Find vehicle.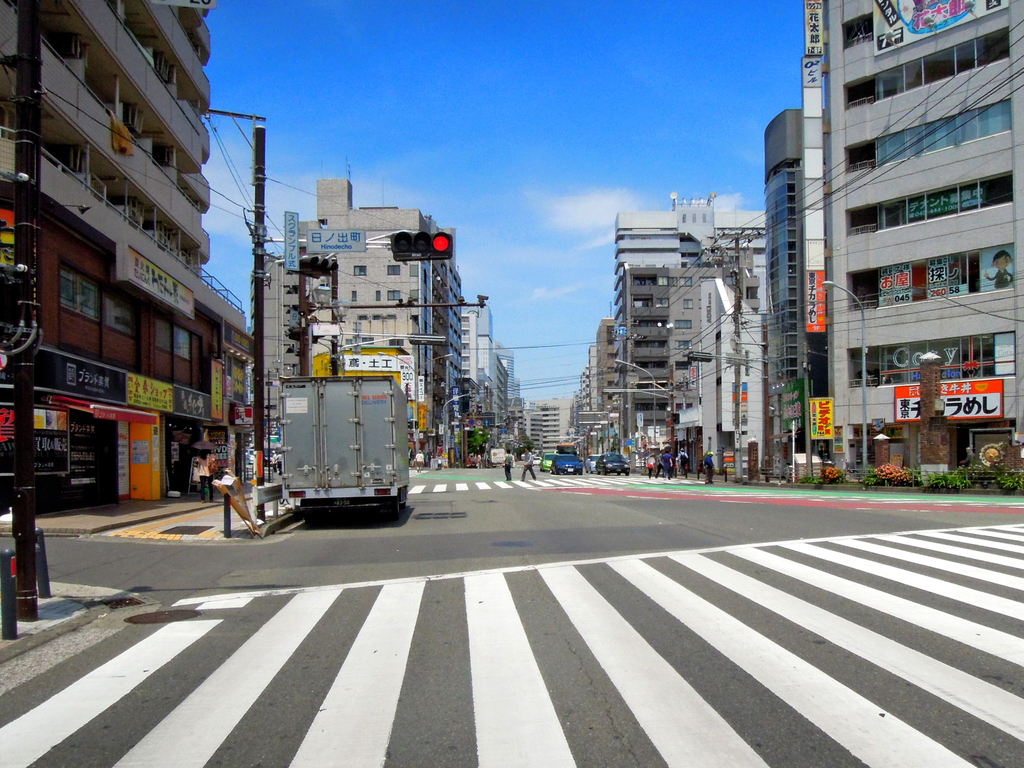
bbox=(556, 442, 578, 451).
